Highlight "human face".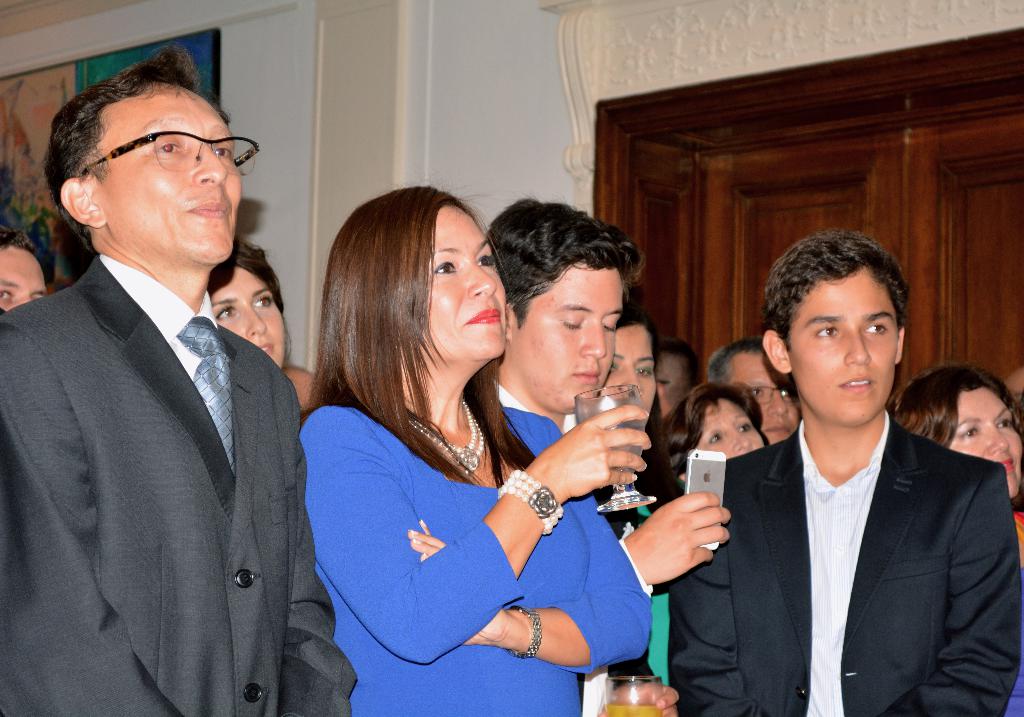
Highlighted region: [left=513, top=265, right=622, bottom=407].
